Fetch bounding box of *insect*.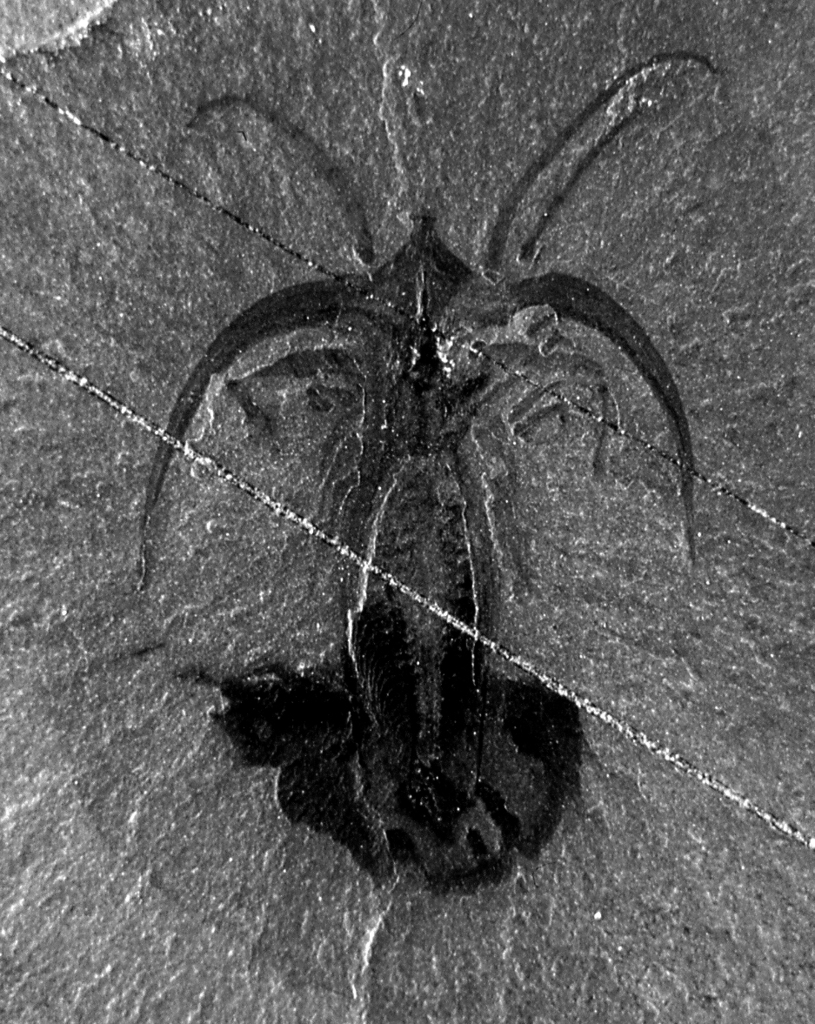
Bbox: rect(137, 47, 703, 877).
